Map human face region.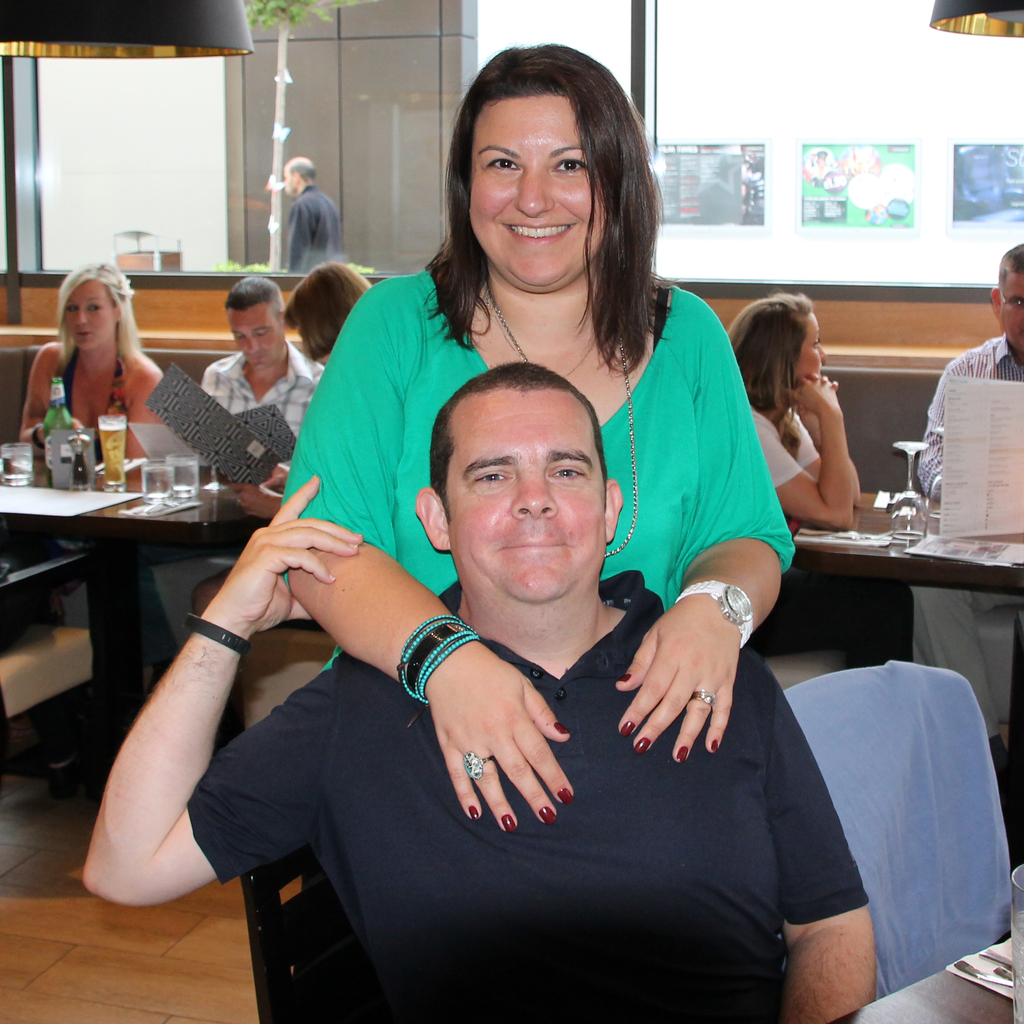
Mapped to bbox=[457, 90, 612, 293].
